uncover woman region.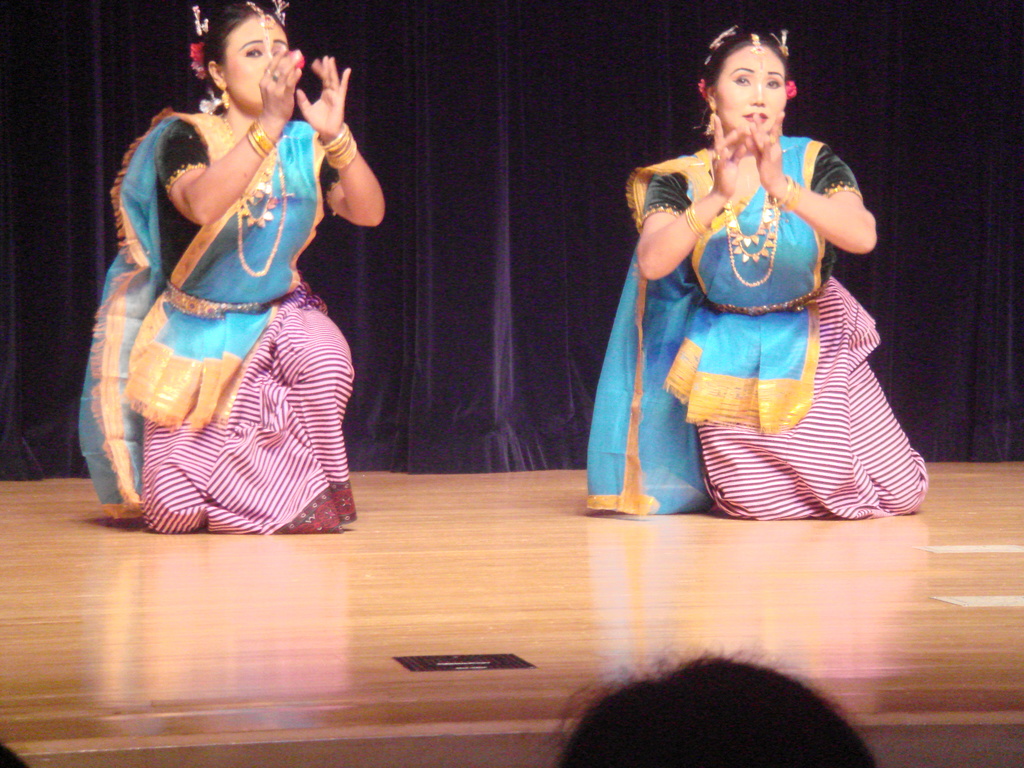
Uncovered: (587,23,931,527).
